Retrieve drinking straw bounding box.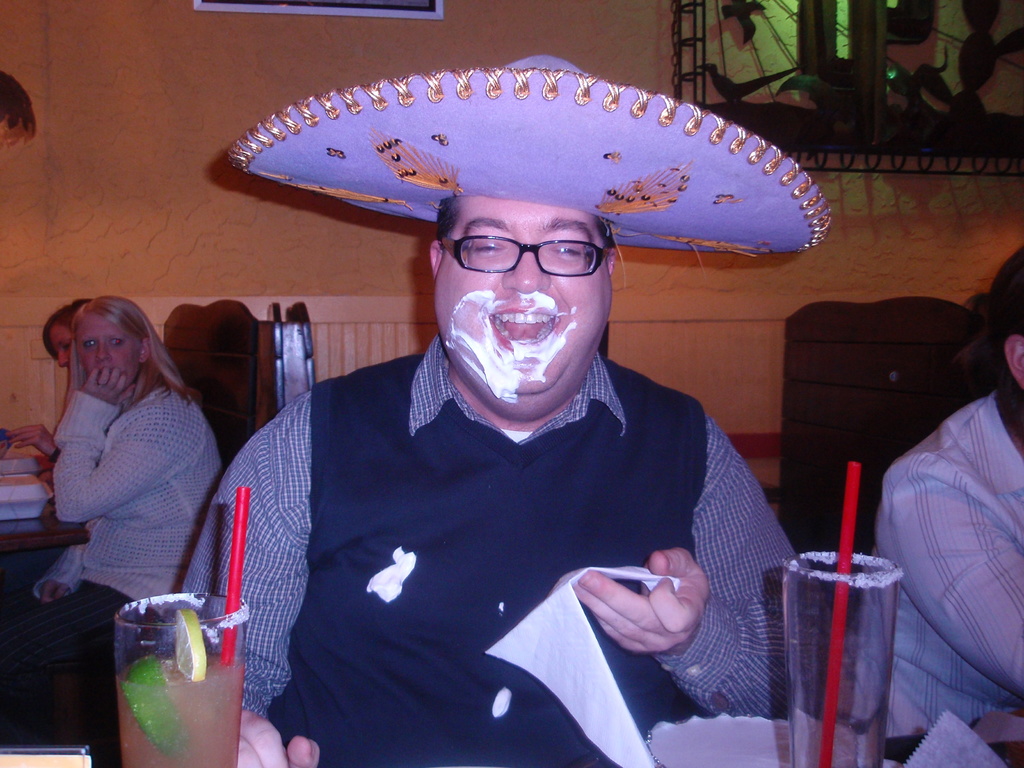
Bounding box: pyautogui.locateOnScreen(220, 488, 250, 667).
